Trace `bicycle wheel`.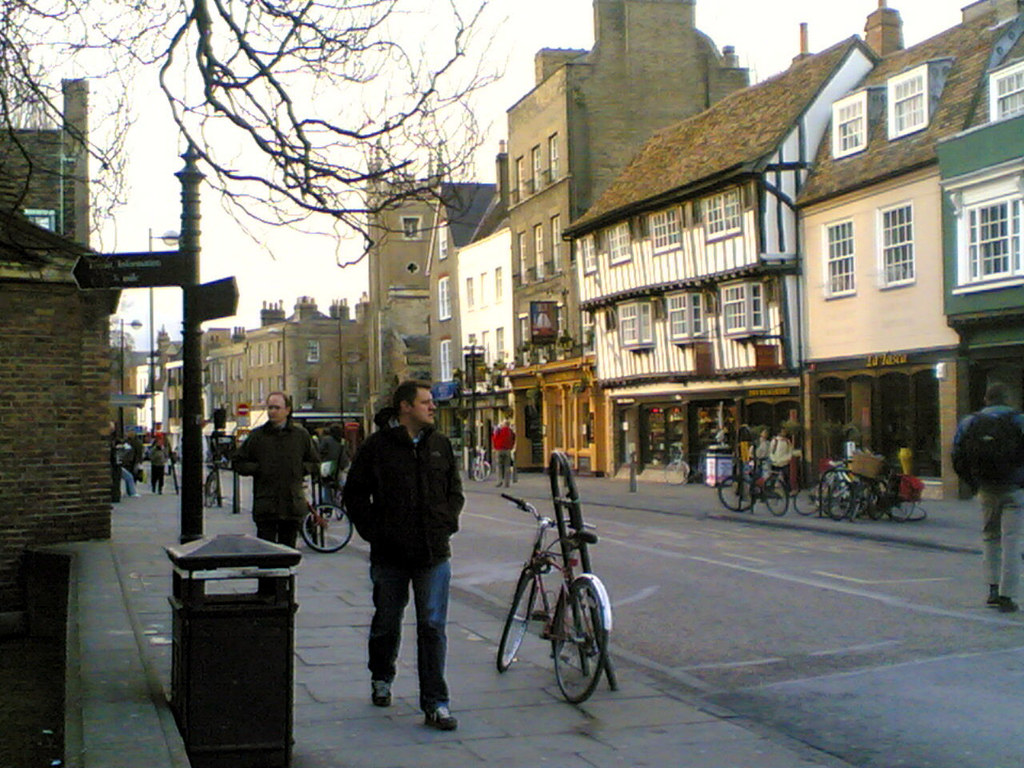
Traced to 715:474:757:514.
